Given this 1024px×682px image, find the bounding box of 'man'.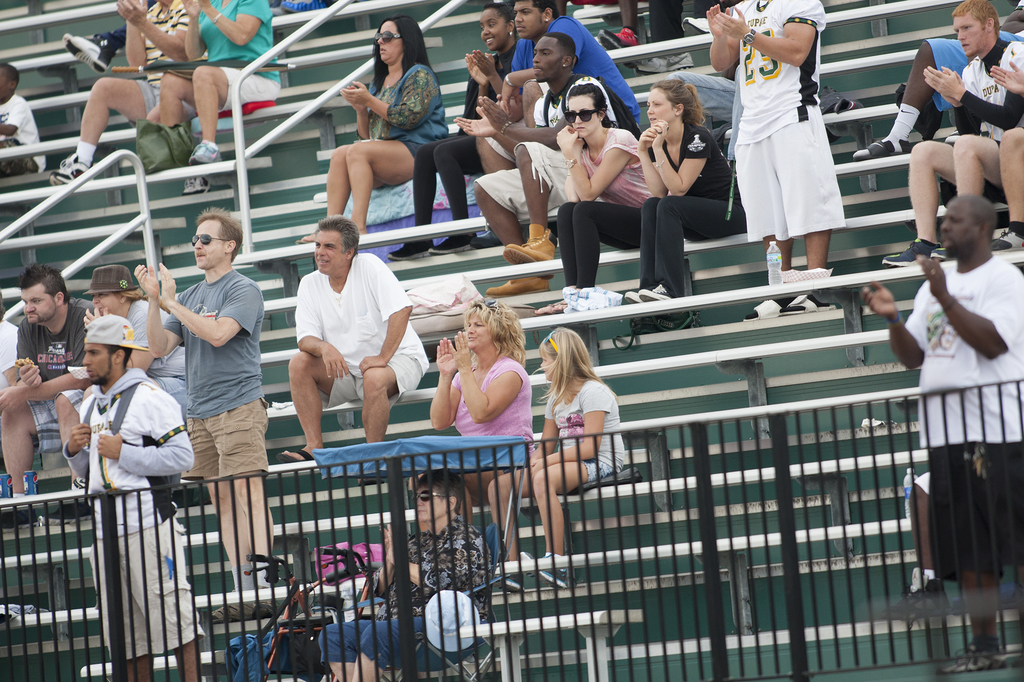
472,0,640,246.
